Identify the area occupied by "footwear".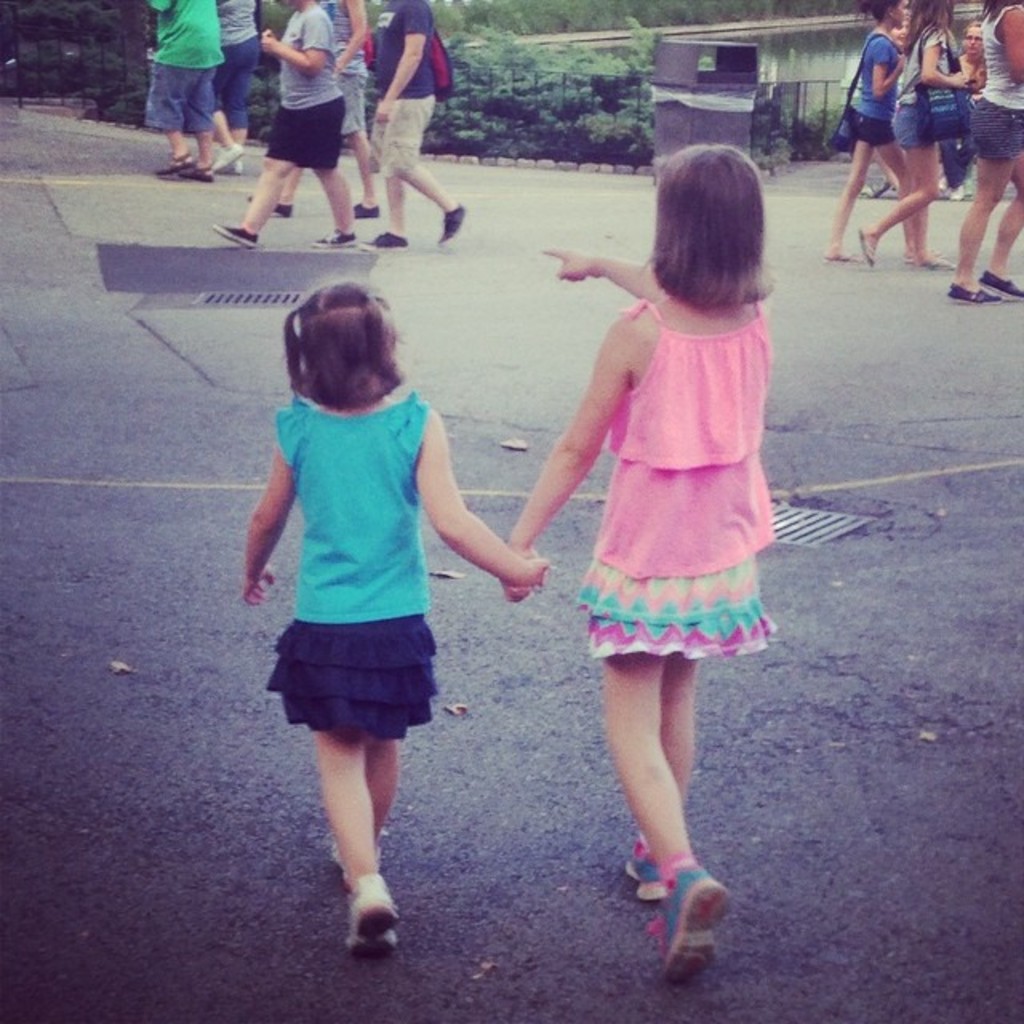
Area: 229 149 251 174.
